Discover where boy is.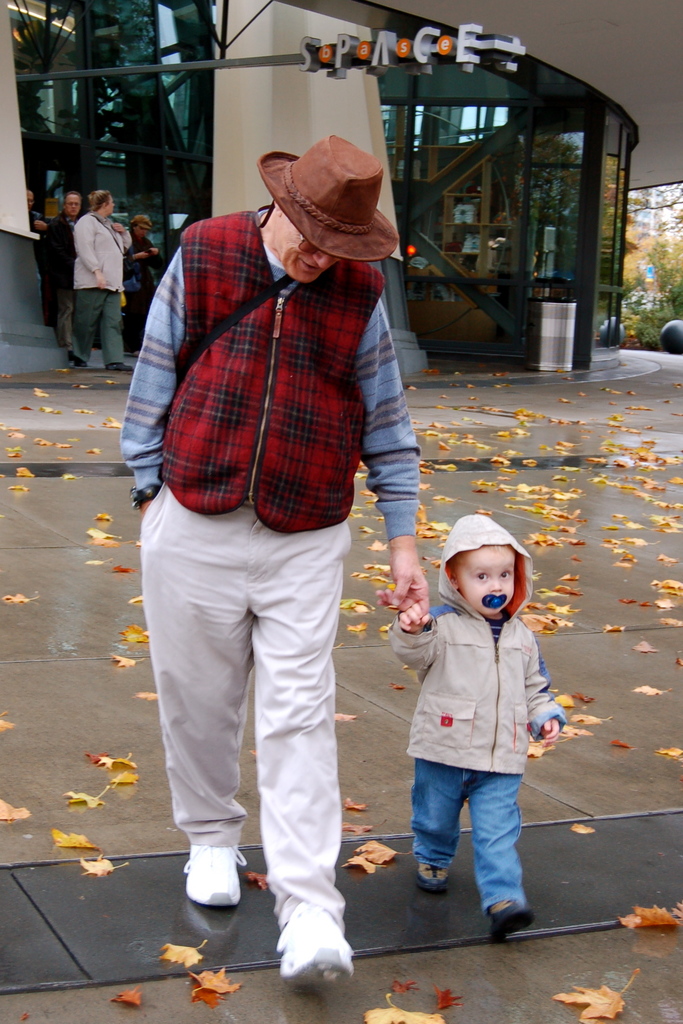
Discovered at pyautogui.locateOnScreen(386, 511, 559, 938).
